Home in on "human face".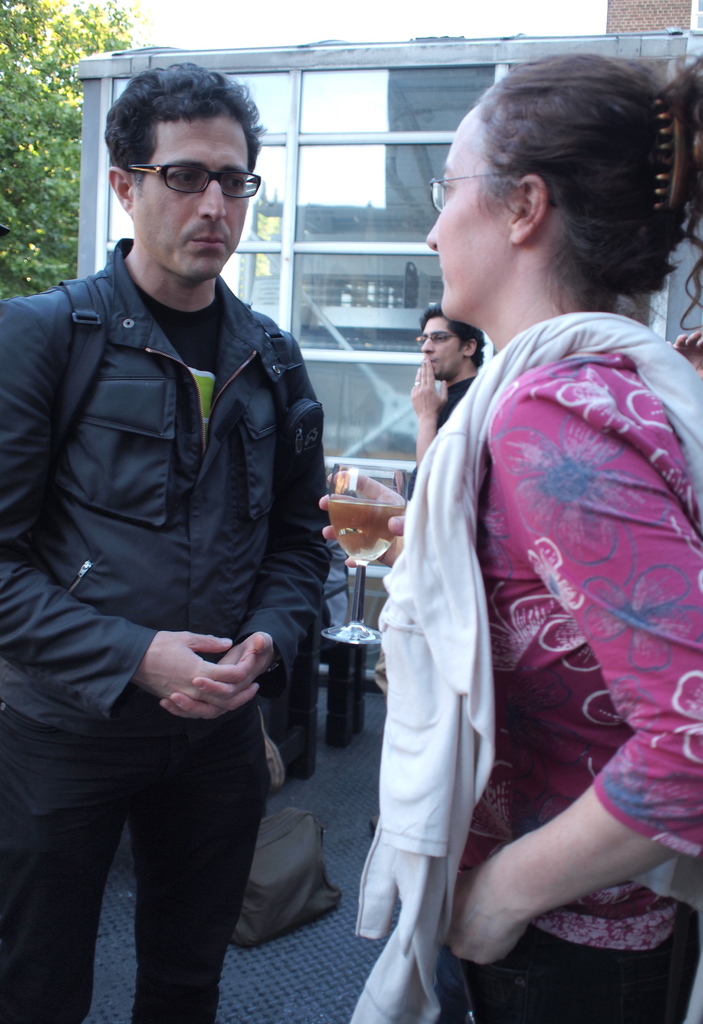
Homed in at box=[421, 314, 462, 377].
